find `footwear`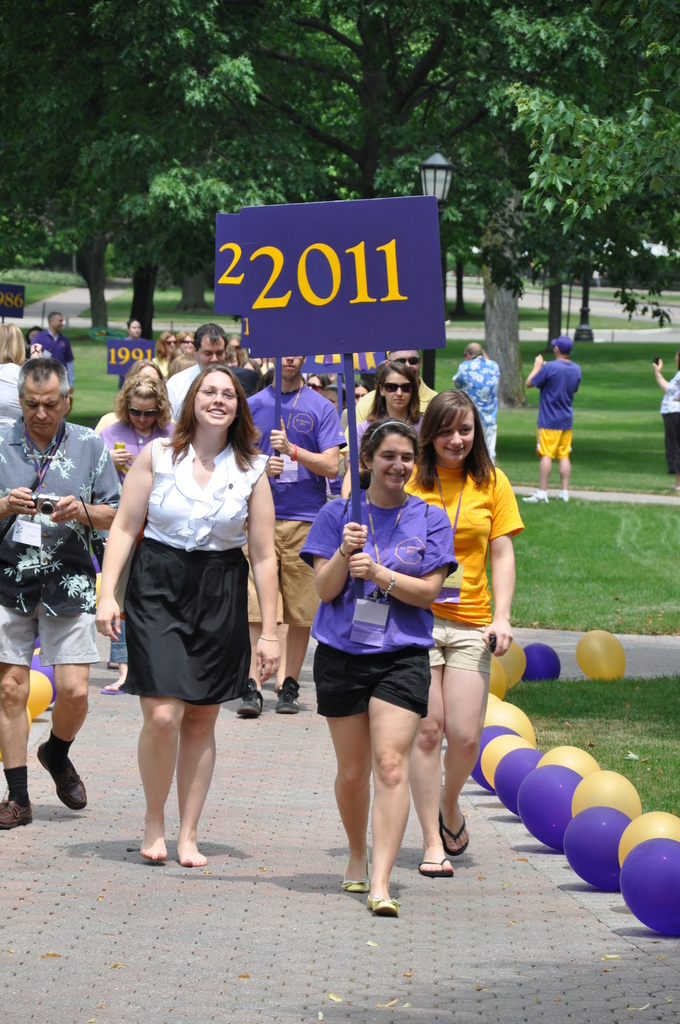
bbox=[418, 860, 446, 874]
